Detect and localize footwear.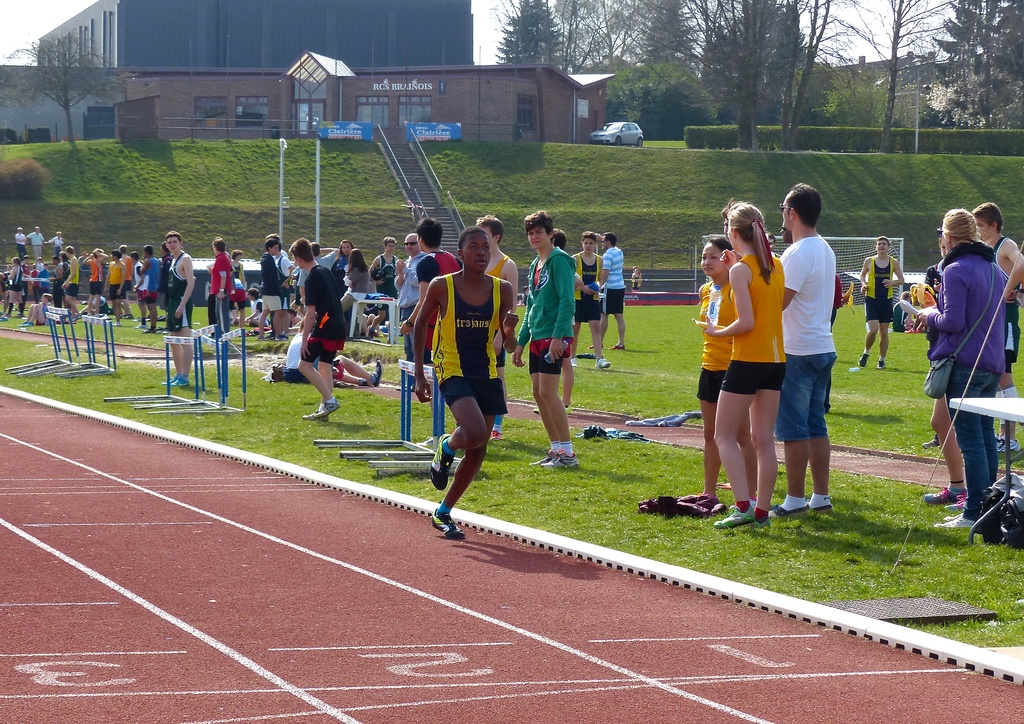
Localized at (x1=314, y1=398, x2=341, y2=417).
